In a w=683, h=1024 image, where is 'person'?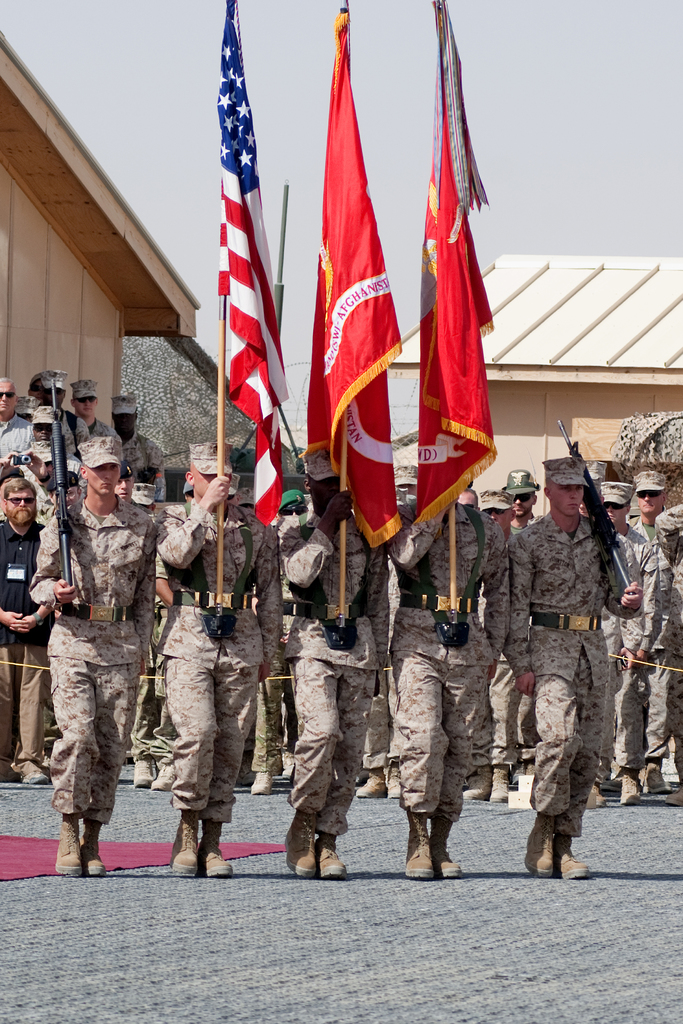
[595, 476, 657, 810].
